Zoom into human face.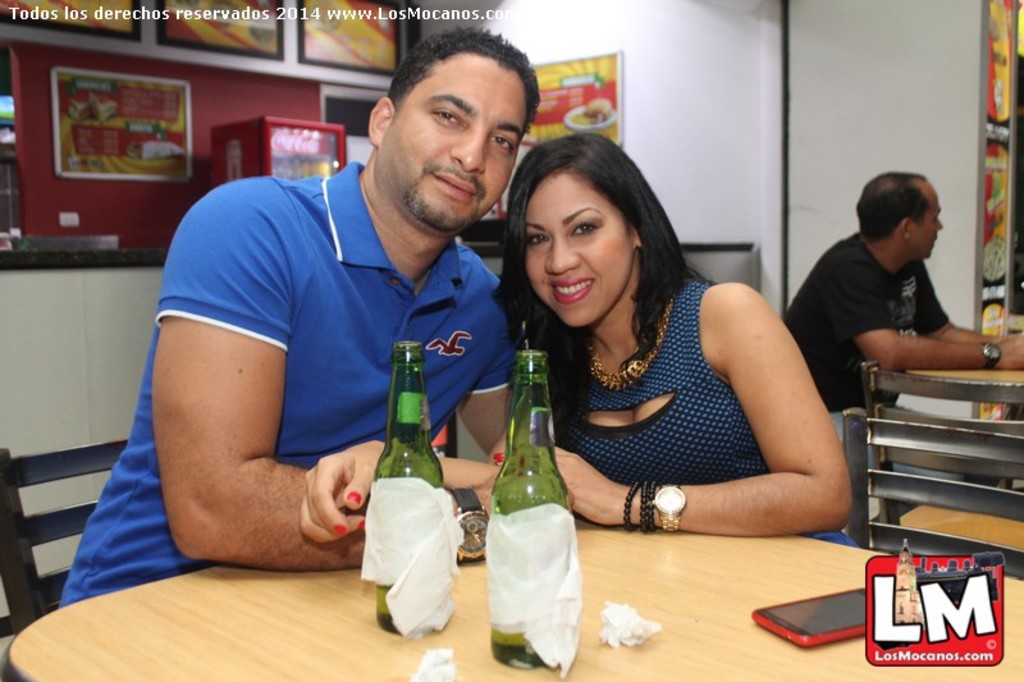
Zoom target: bbox(375, 51, 525, 238).
